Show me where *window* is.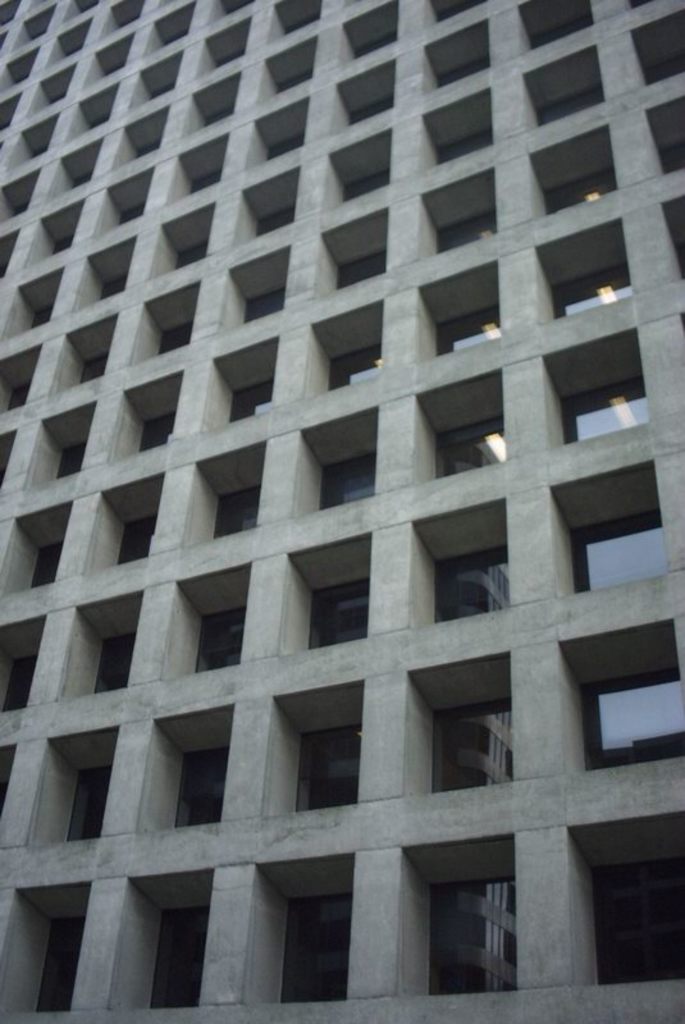
*window* is at 315, 454, 373, 508.
